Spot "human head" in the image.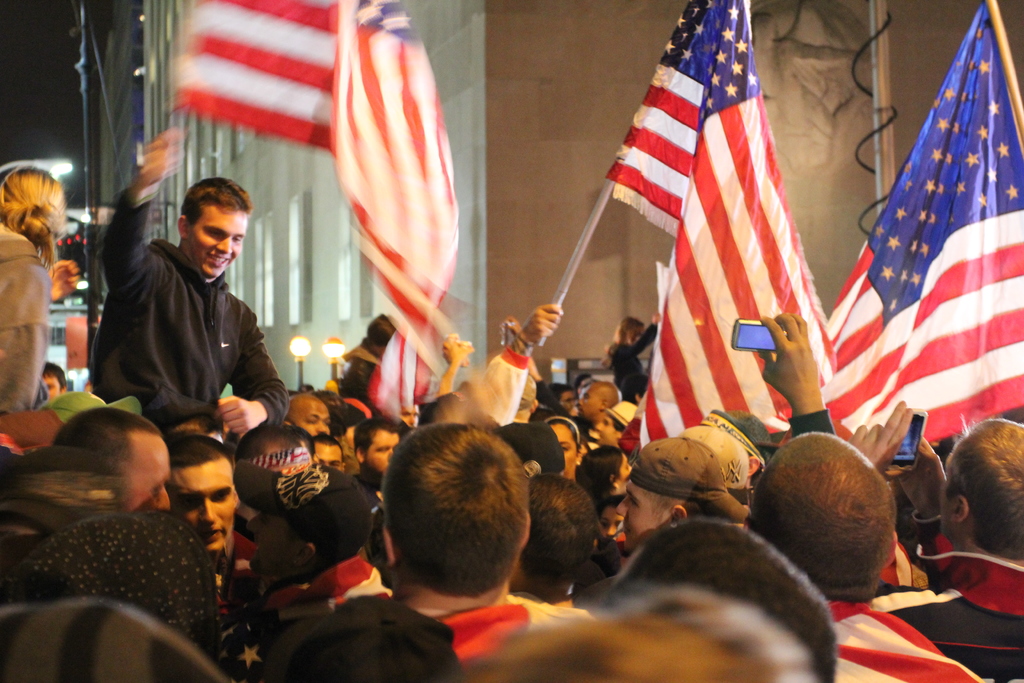
"human head" found at left=593, top=395, right=635, bottom=446.
